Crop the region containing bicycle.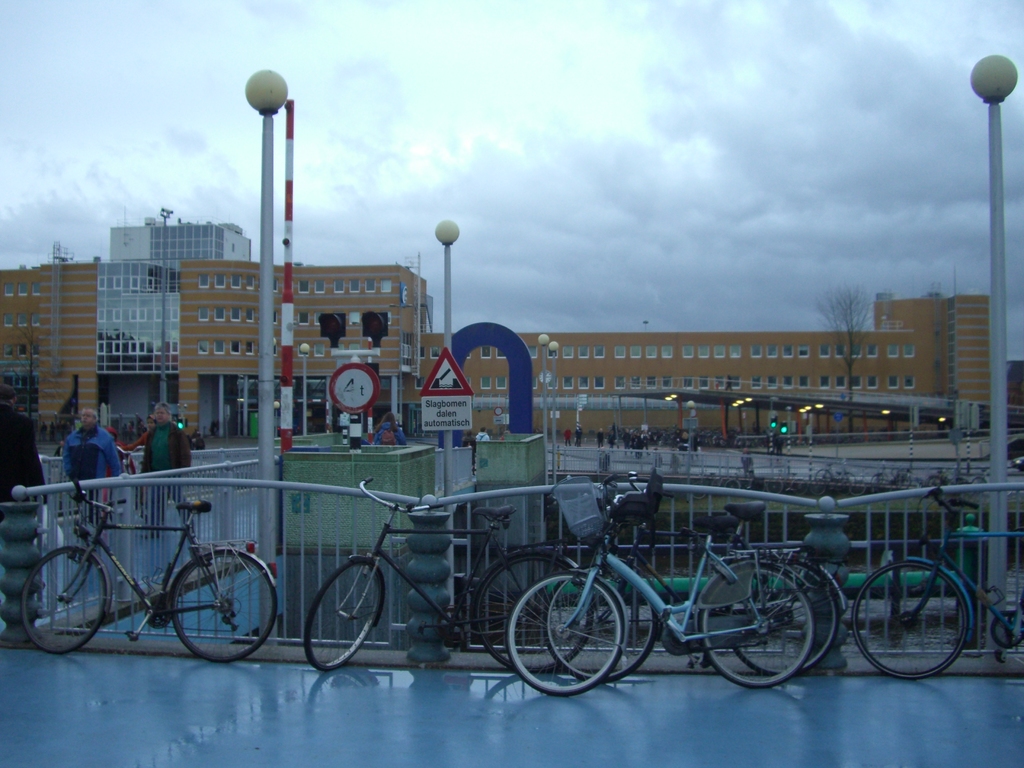
Crop region: locate(15, 478, 268, 658).
